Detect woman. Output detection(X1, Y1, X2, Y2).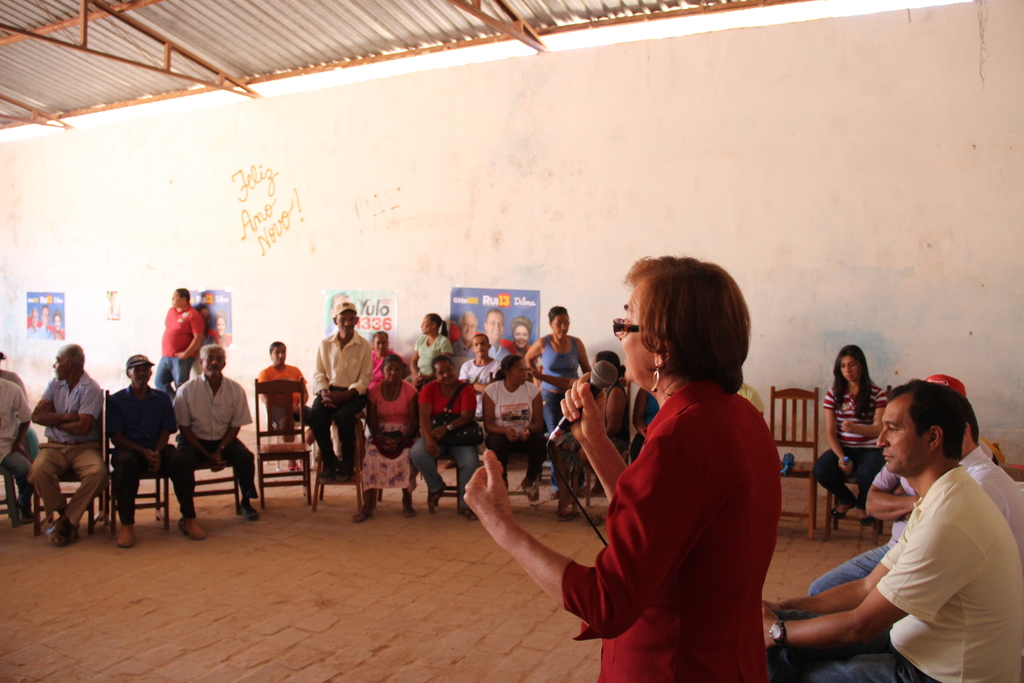
detection(809, 343, 885, 528).
